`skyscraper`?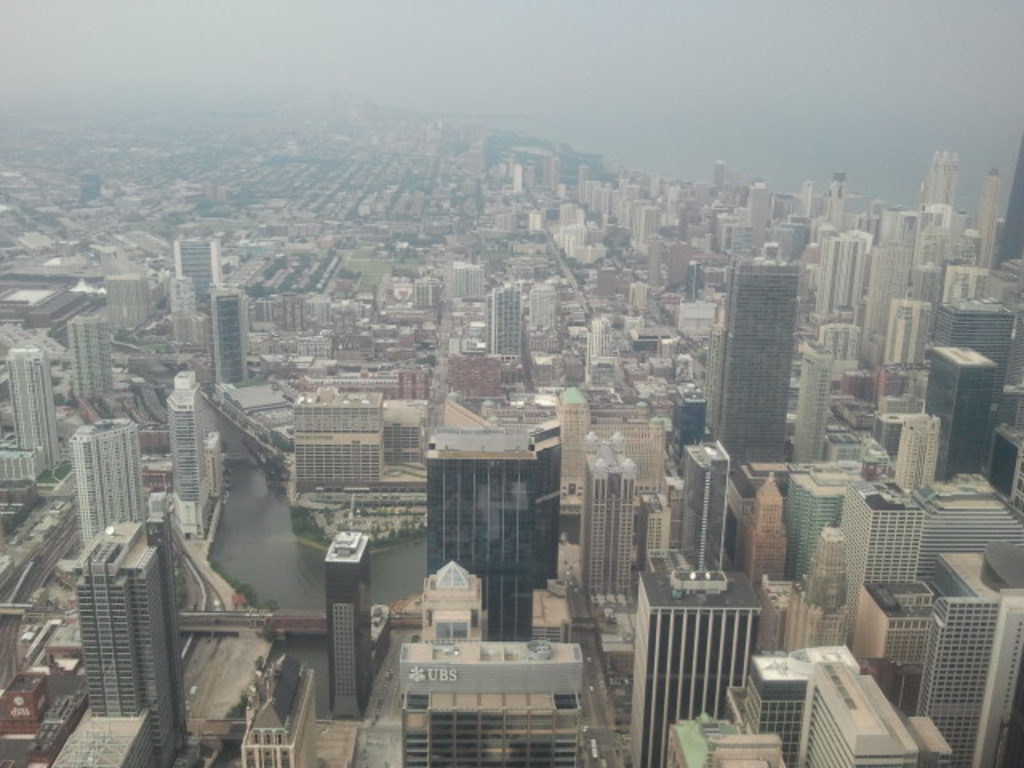
(left=104, top=264, right=152, bottom=350)
